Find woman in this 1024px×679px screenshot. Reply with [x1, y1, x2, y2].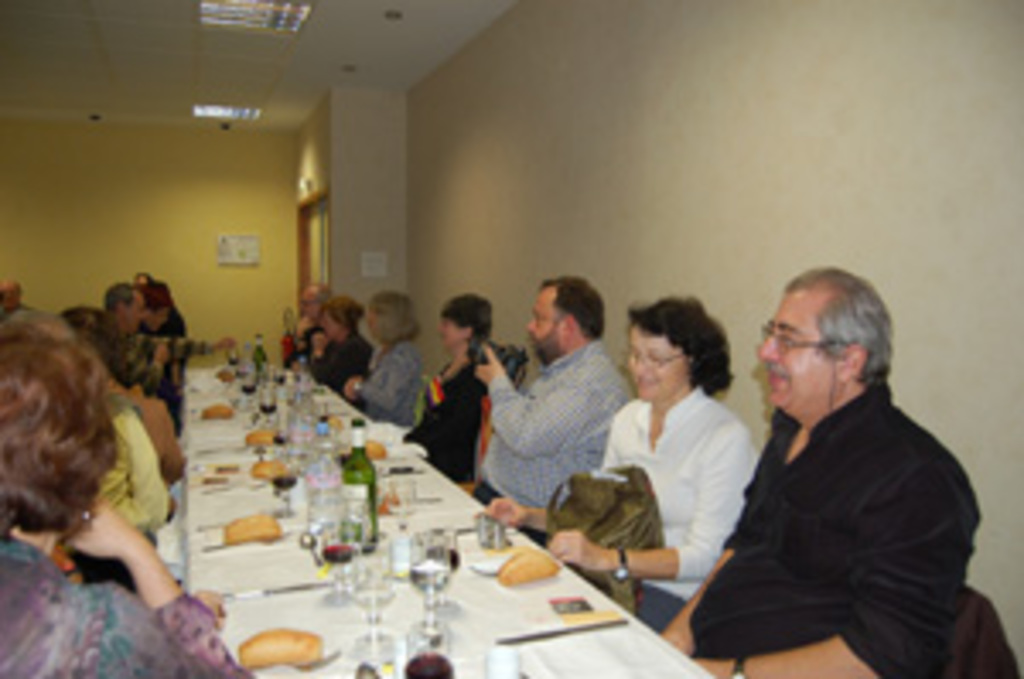
[399, 290, 492, 491].
